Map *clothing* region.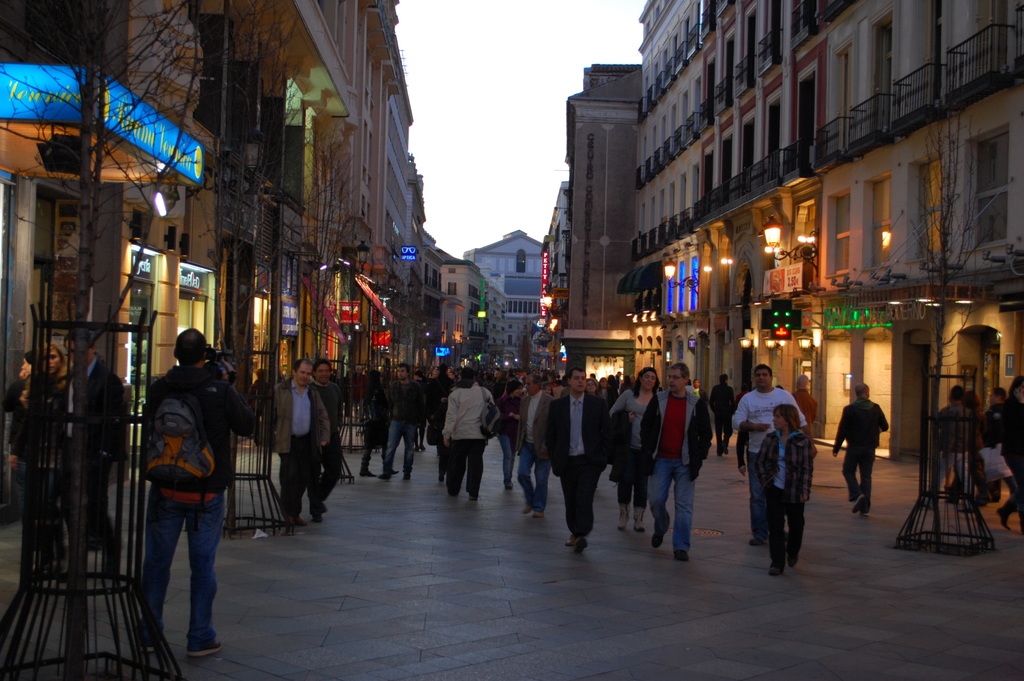
Mapped to Rect(443, 379, 492, 495).
